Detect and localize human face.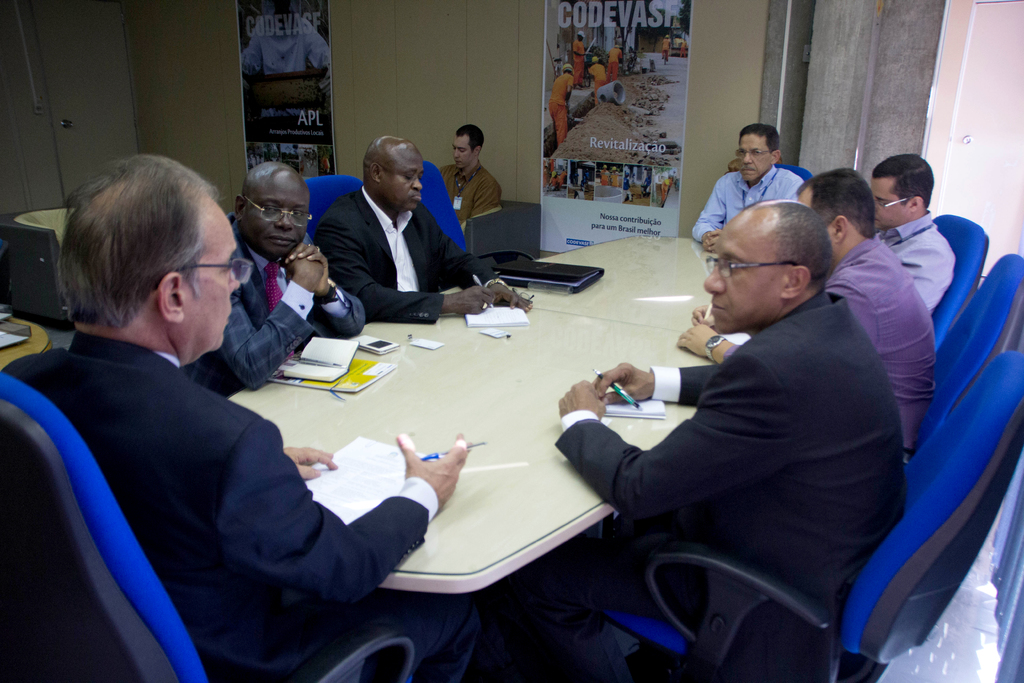
Localized at x1=250, y1=180, x2=308, y2=256.
